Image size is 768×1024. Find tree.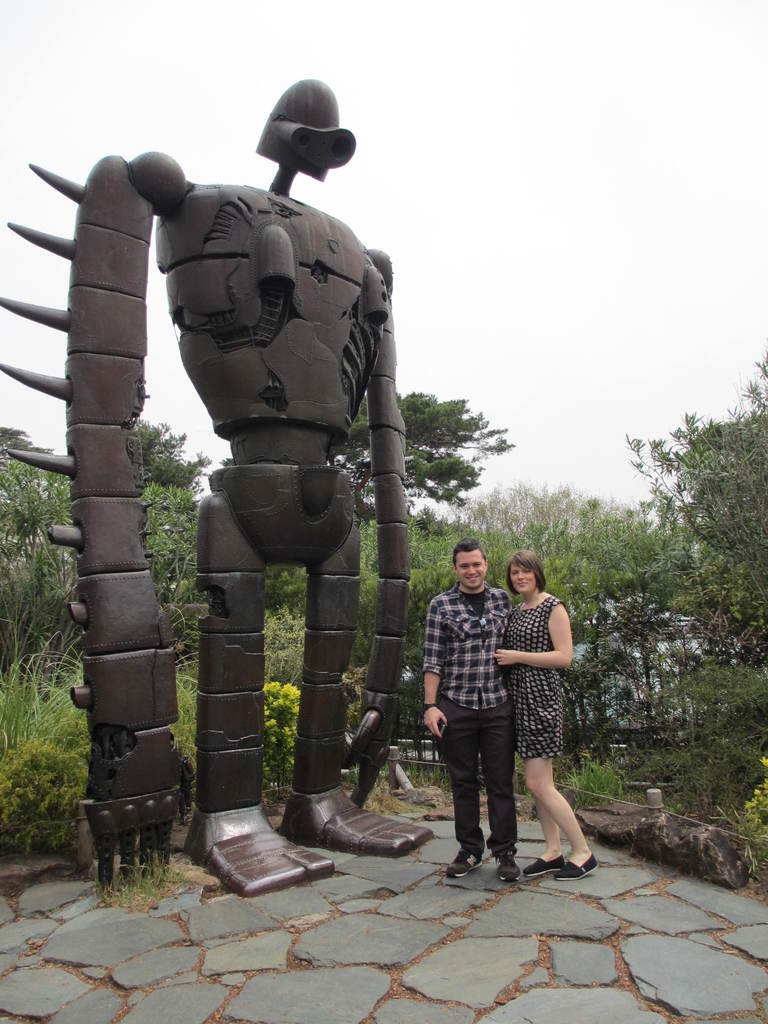
pyautogui.locateOnScreen(326, 383, 516, 529).
